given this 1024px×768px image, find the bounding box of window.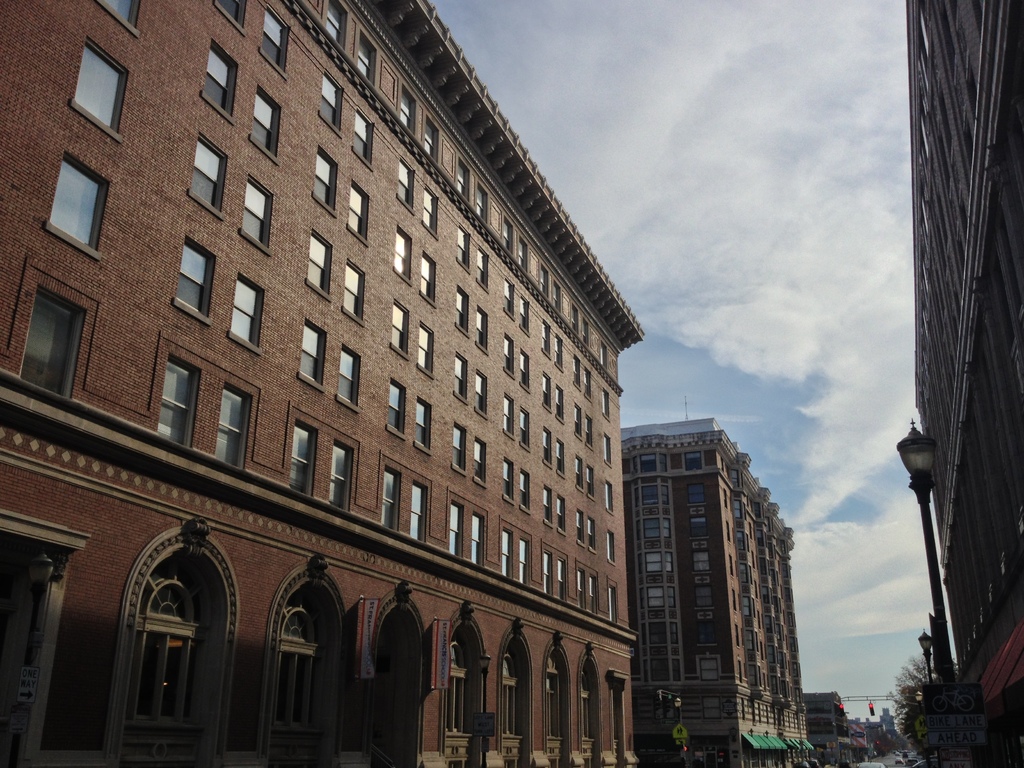
l=466, t=515, r=484, b=572.
